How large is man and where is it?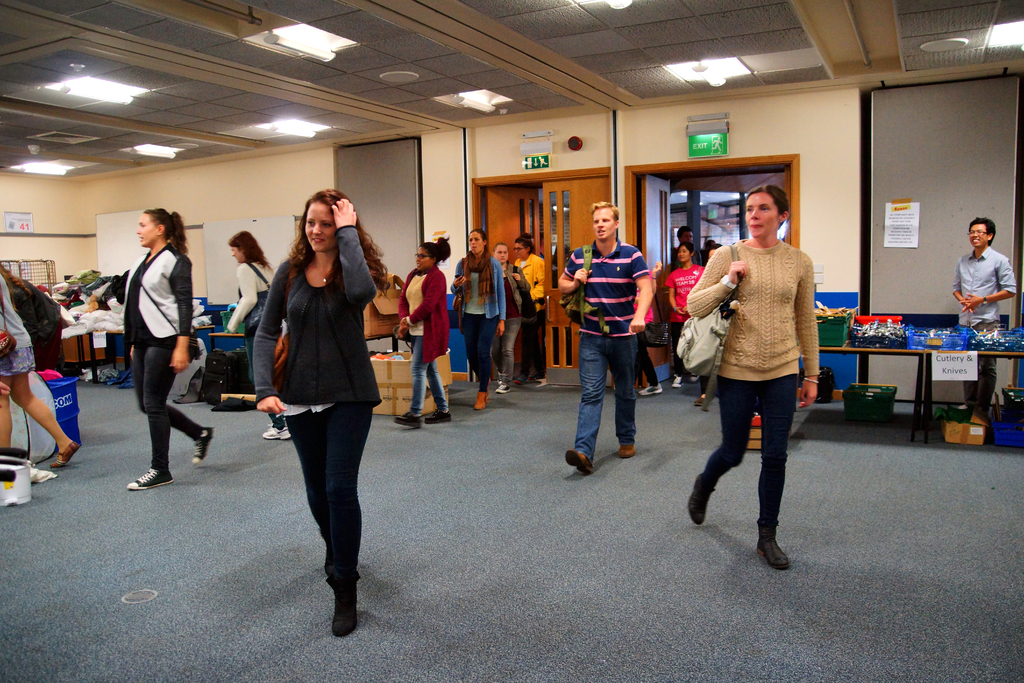
Bounding box: <region>707, 238, 715, 247</region>.
